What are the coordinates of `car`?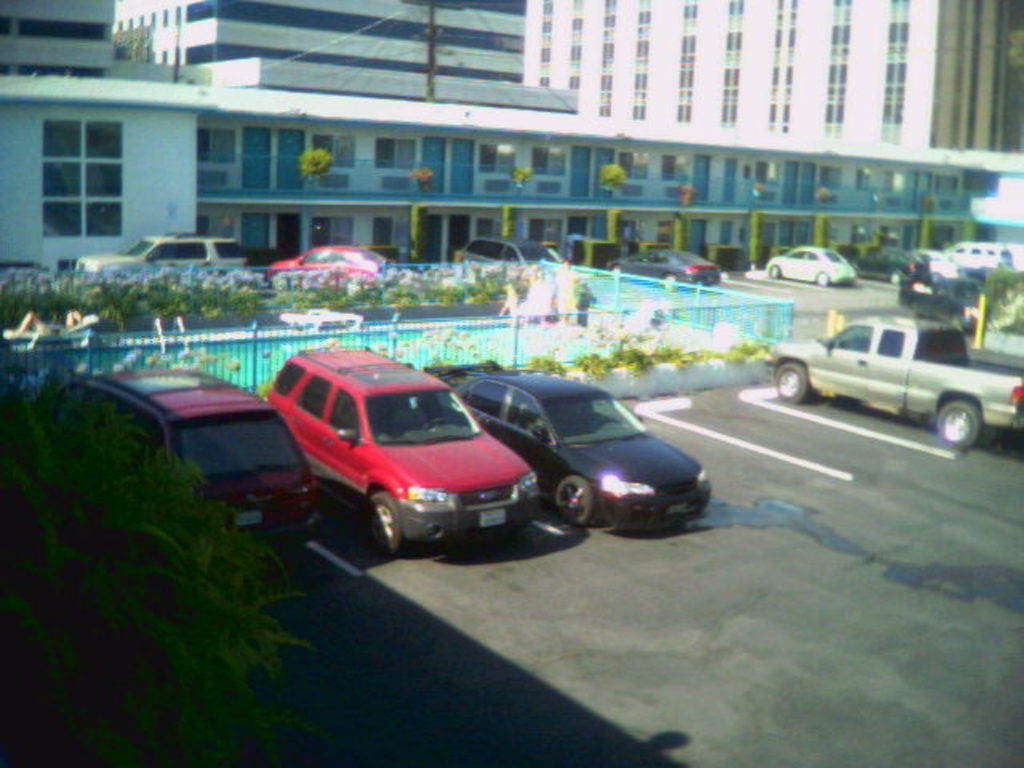
[248,360,558,558].
